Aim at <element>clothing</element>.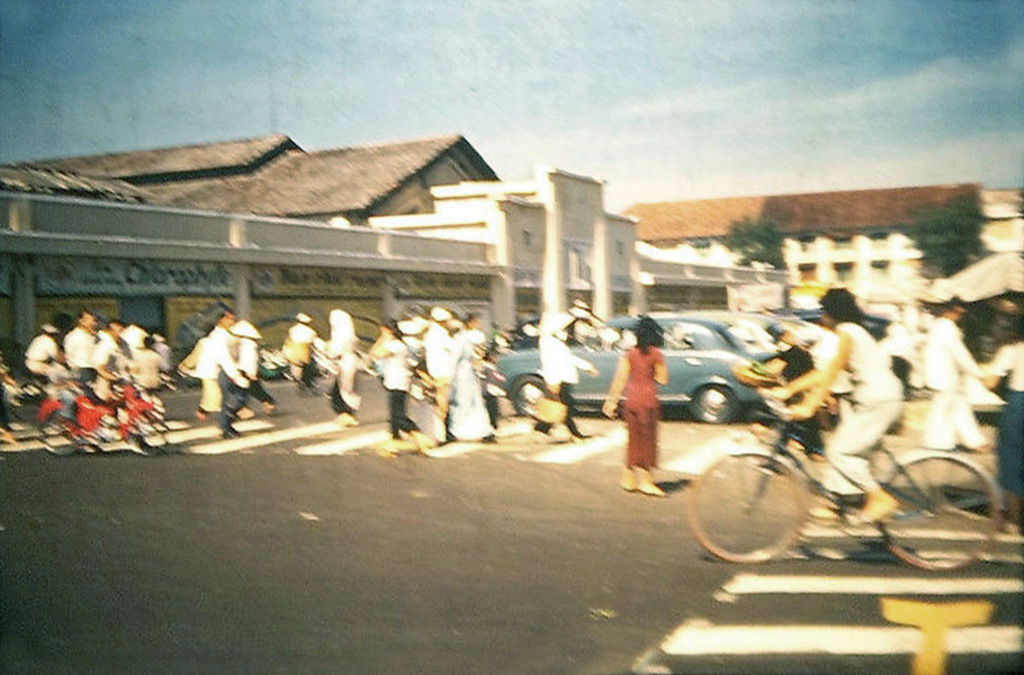
Aimed at (419,318,448,411).
